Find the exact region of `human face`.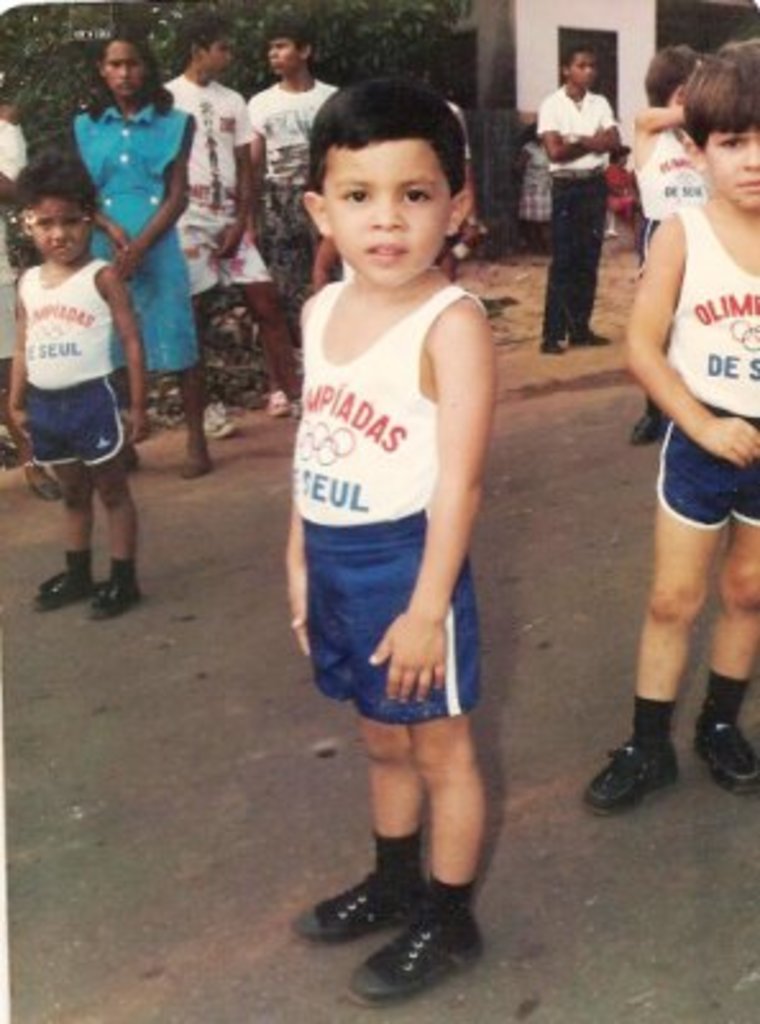
Exact region: (571, 56, 594, 84).
